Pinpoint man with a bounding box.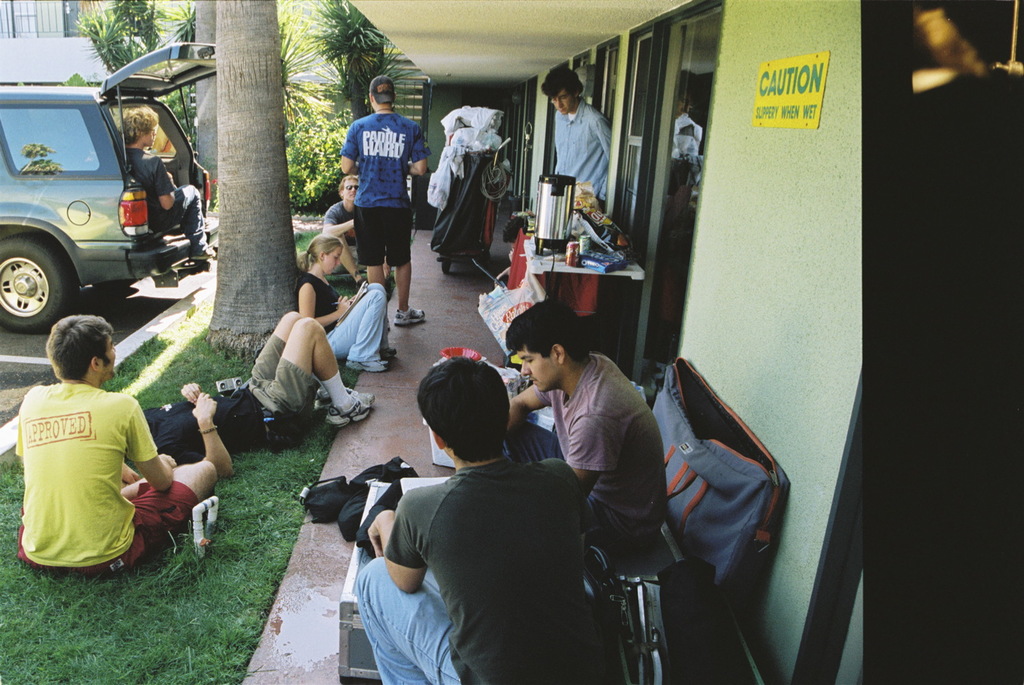
region(322, 176, 364, 285).
